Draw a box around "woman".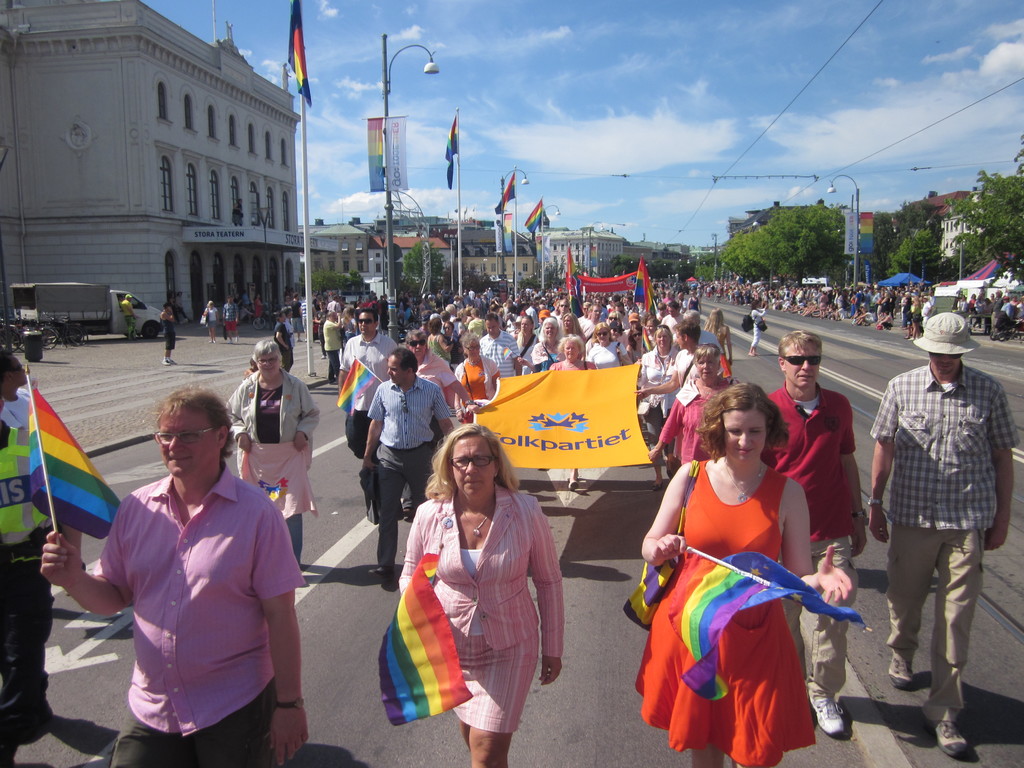
452/336/497/419.
